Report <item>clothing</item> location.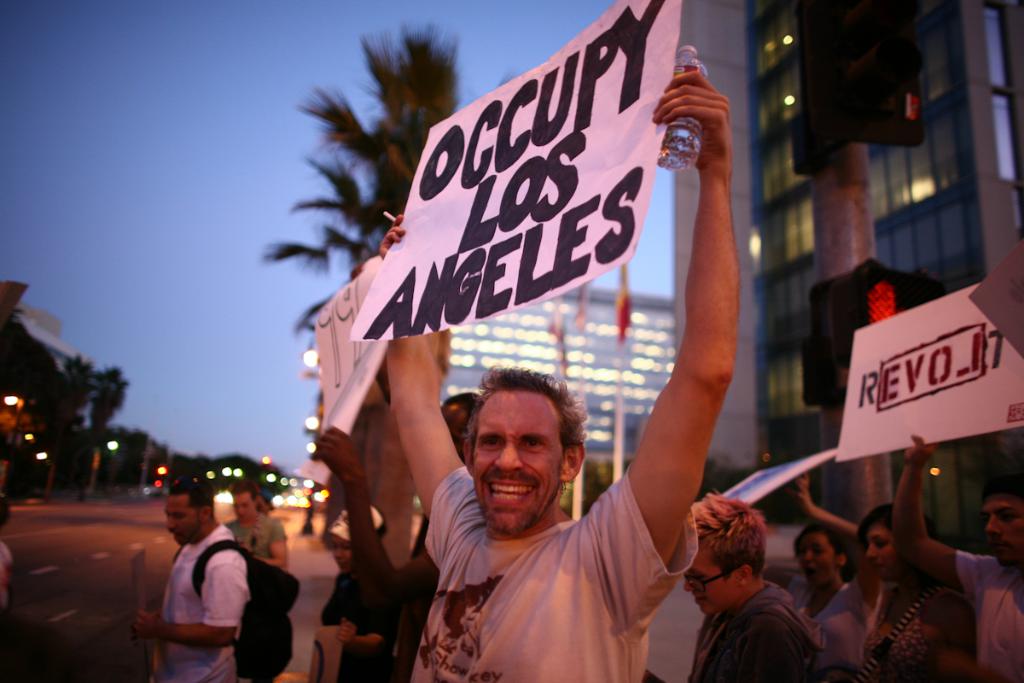
Report: <bbox>691, 584, 835, 682</bbox>.
